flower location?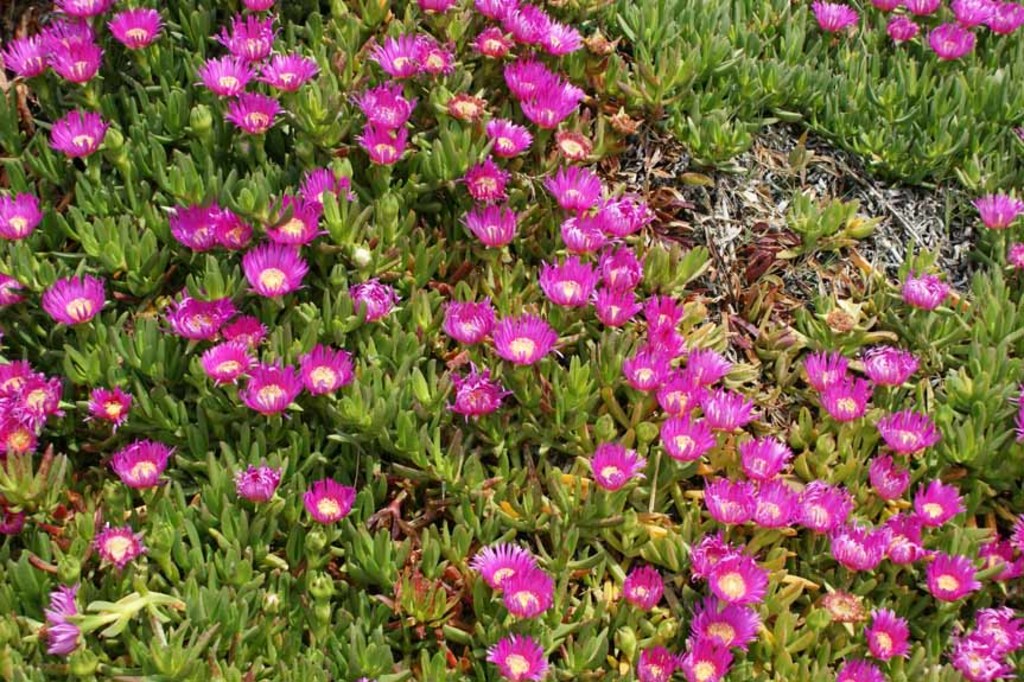
(234, 464, 263, 498)
